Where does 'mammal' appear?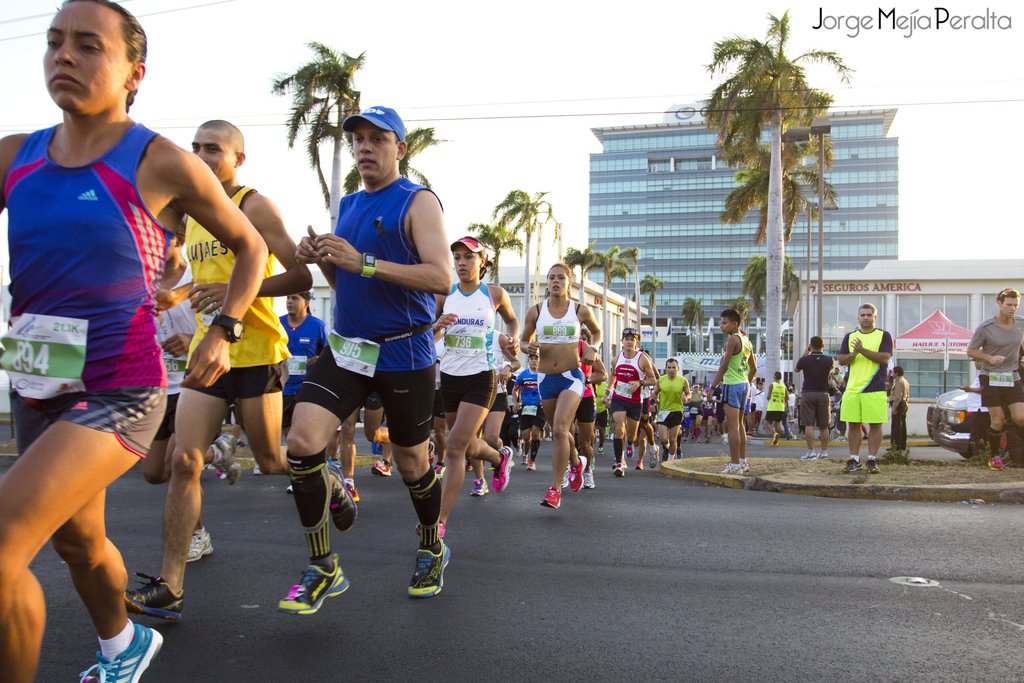
Appears at box=[967, 286, 1023, 471].
